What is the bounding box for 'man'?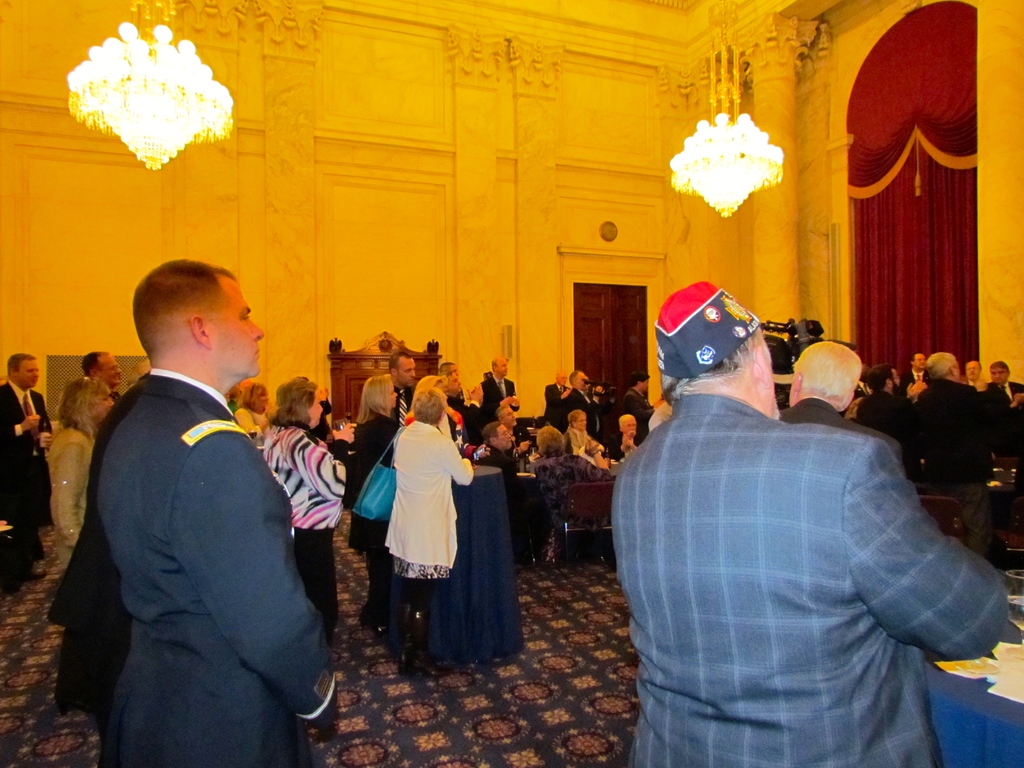
rect(778, 339, 906, 463).
